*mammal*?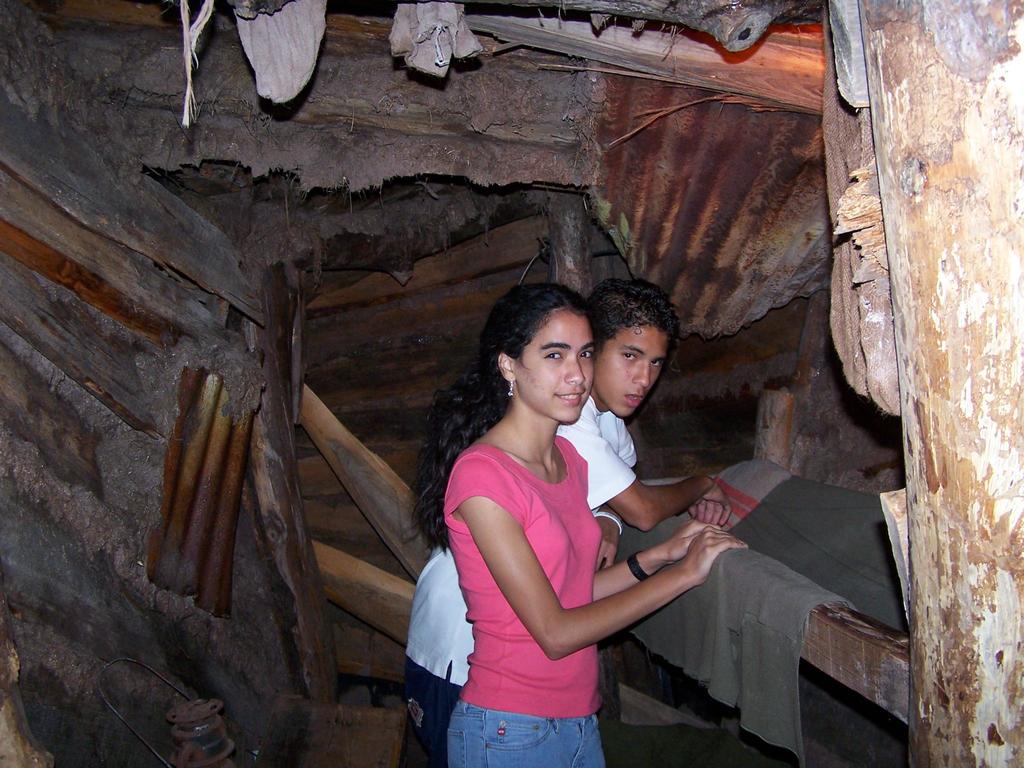
bbox=(392, 279, 730, 767)
